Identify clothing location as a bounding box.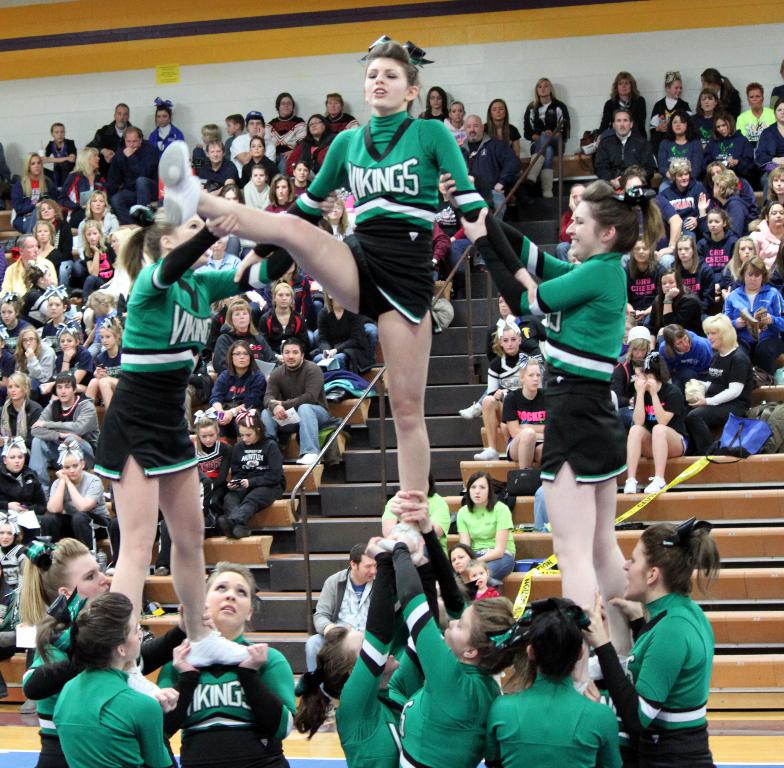
{"x1": 54, "y1": 663, "x2": 174, "y2": 767}.
